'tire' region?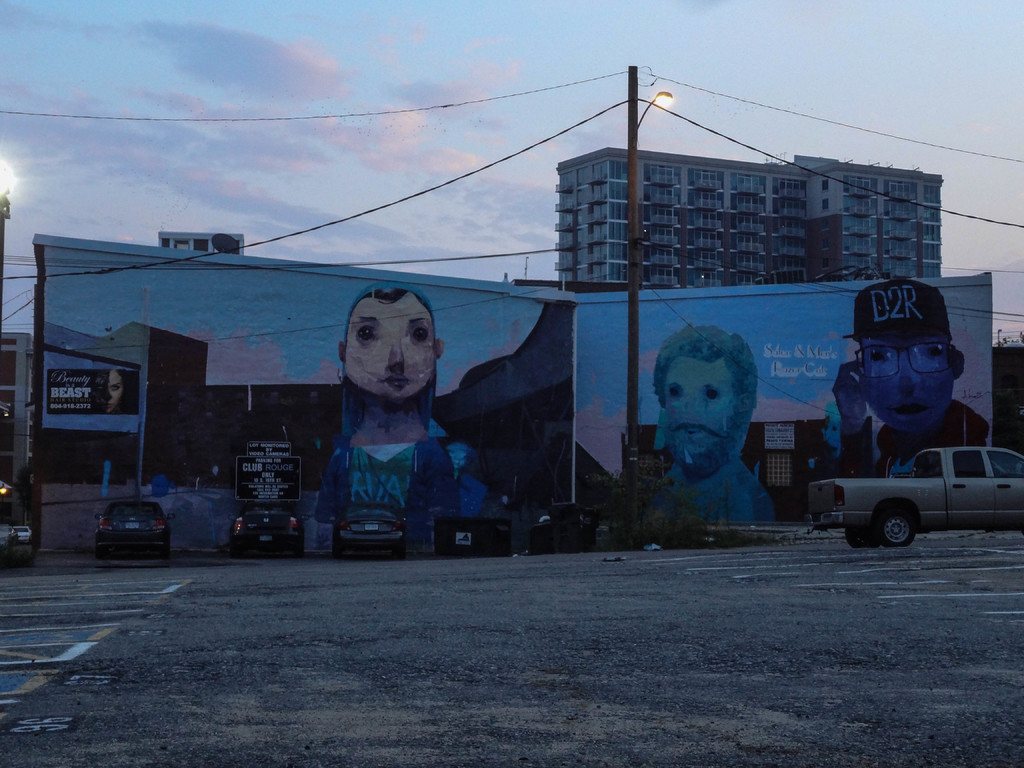
bbox=[94, 543, 104, 560]
